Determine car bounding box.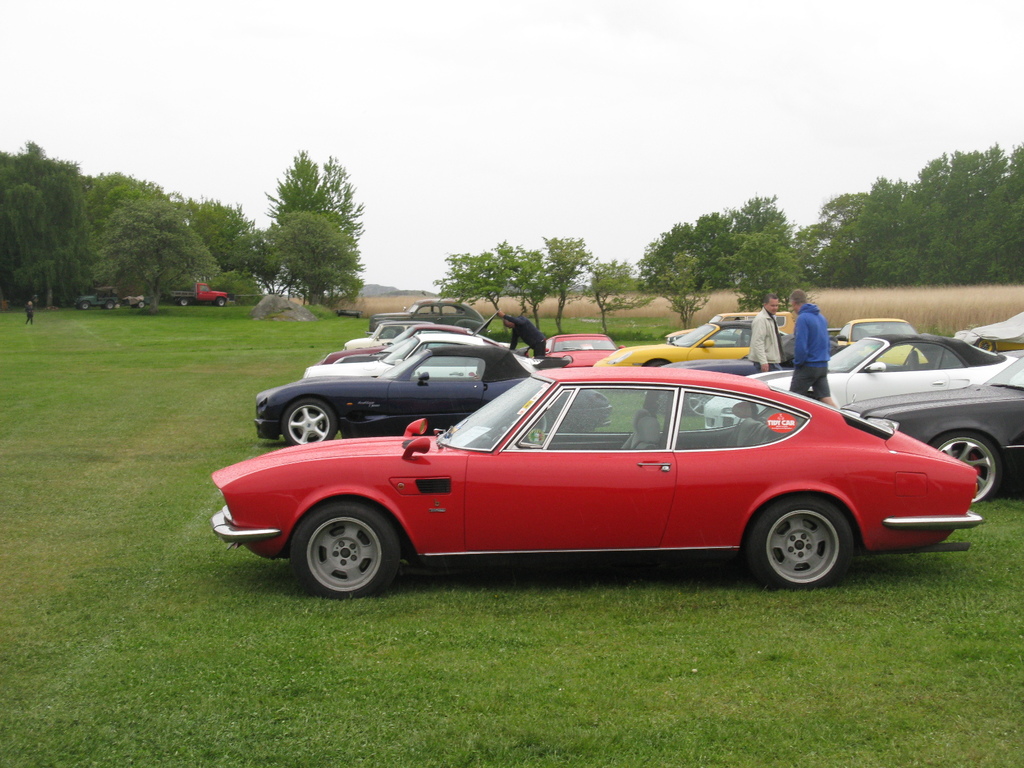
Determined: left=957, top=309, right=1023, bottom=352.
